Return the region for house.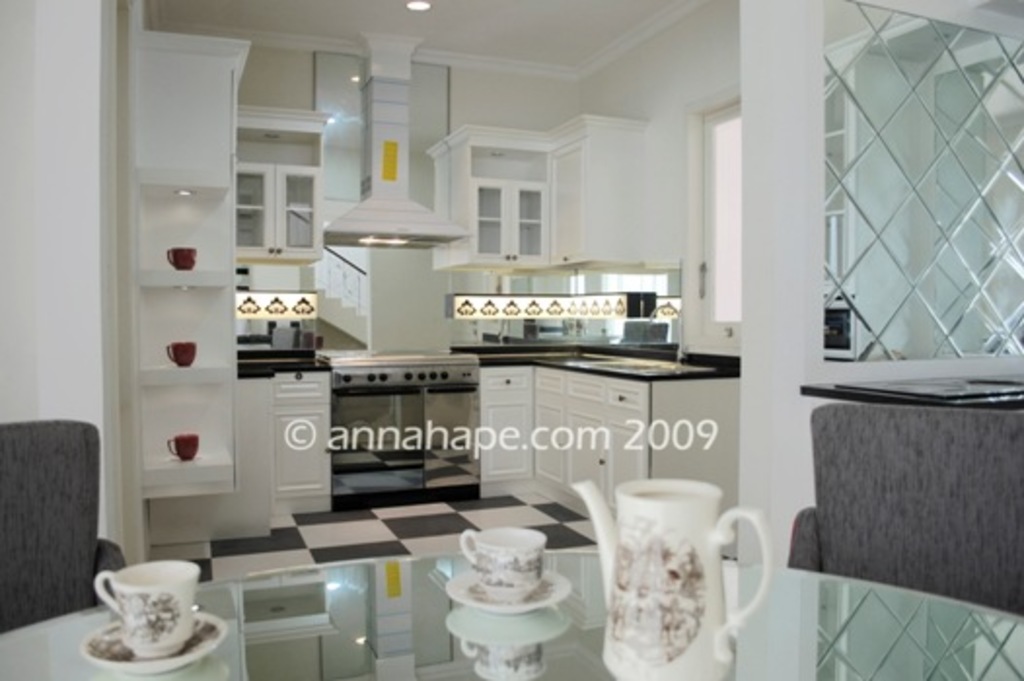
0/4/1022/679.
